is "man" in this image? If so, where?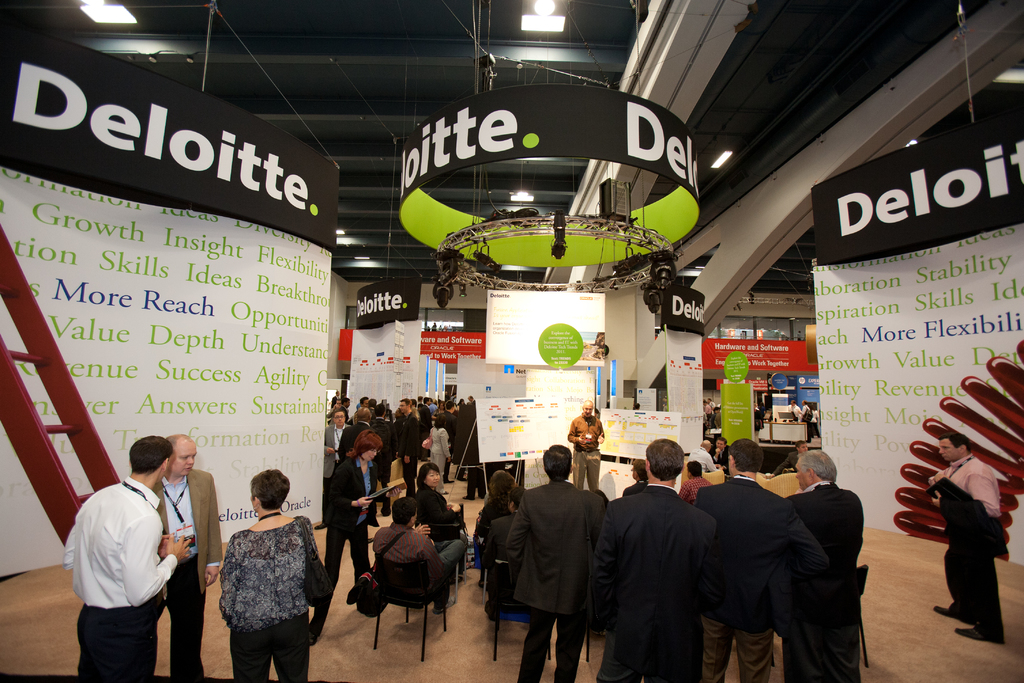
Yes, at crop(154, 431, 222, 682).
